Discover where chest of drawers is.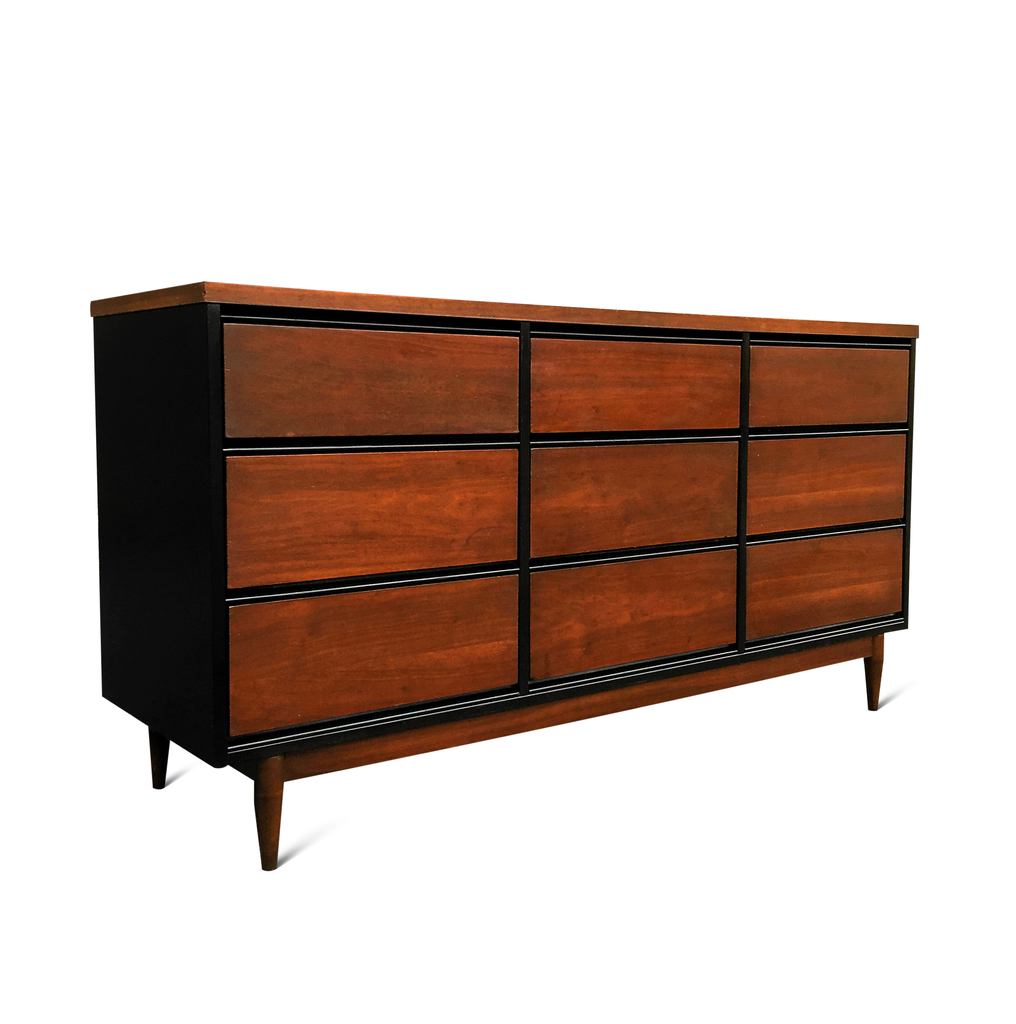
Discovered at box=[88, 281, 919, 869].
